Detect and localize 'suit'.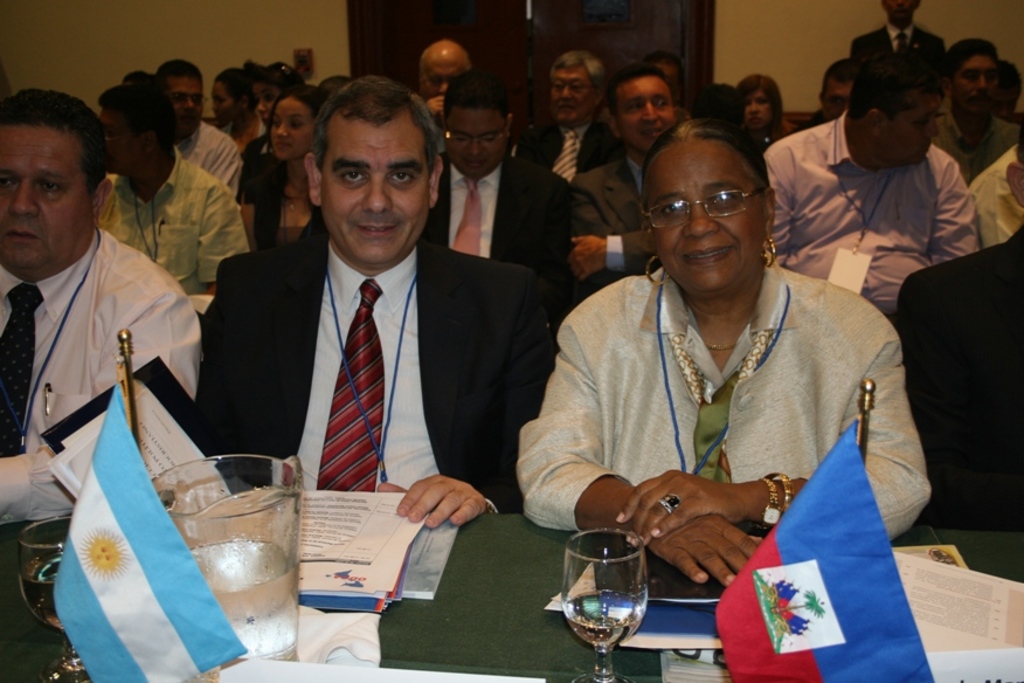
Localized at [x1=182, y1=137, x2=512, y2=541].
